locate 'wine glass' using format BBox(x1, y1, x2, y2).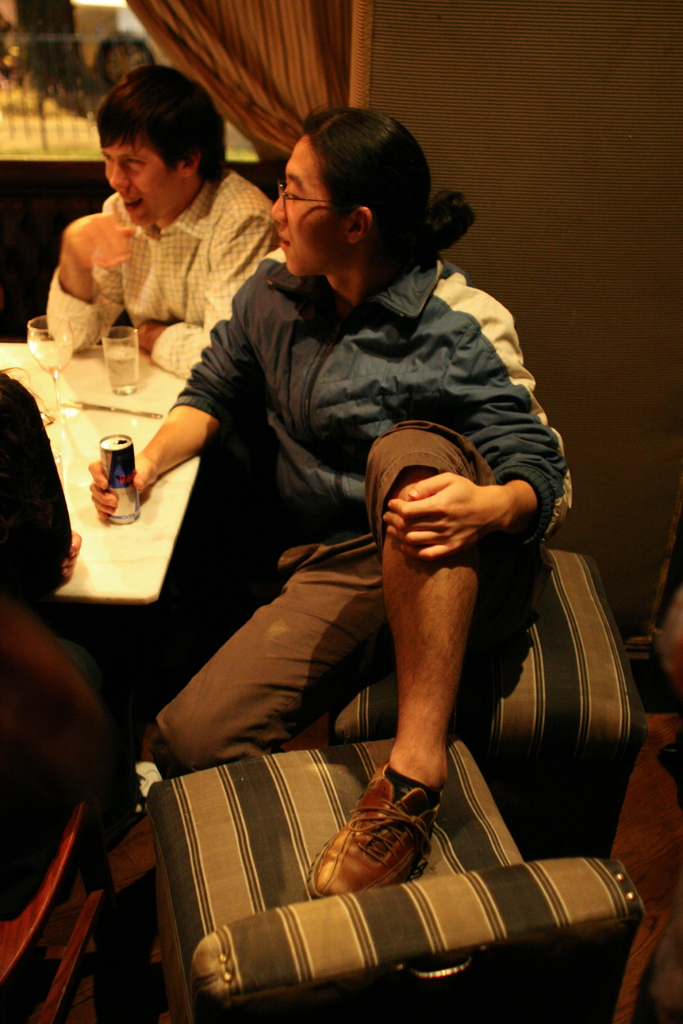
BBox(27, 313, 69, 419).
